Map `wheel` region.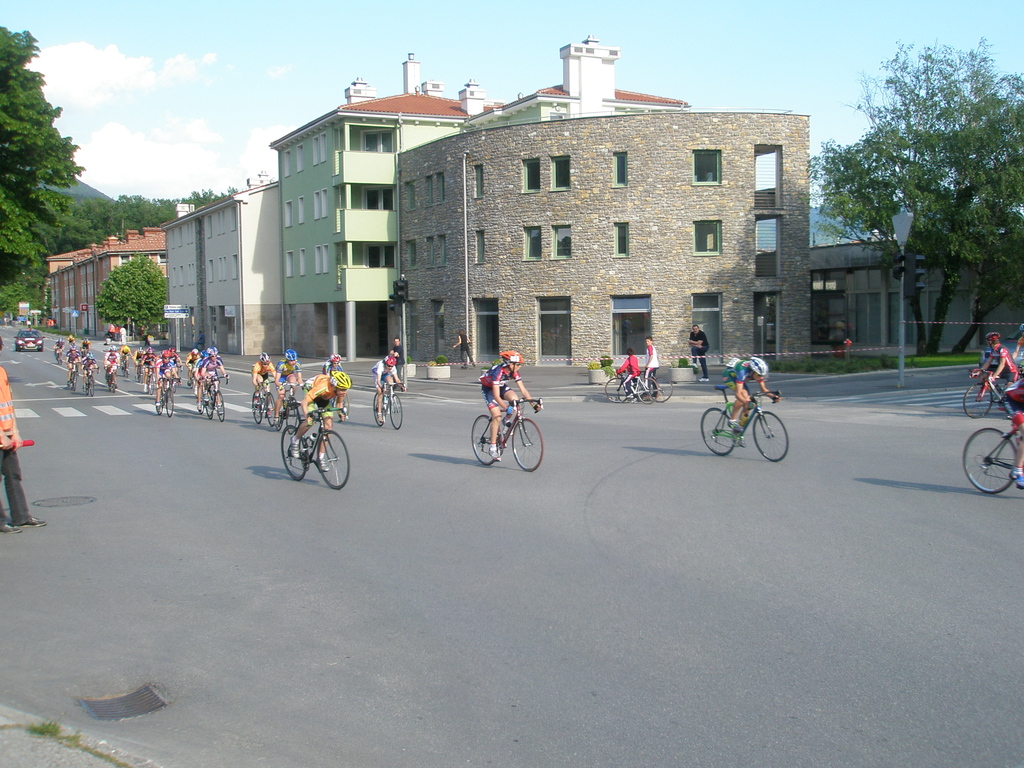
Mapped to bbox=[315, 427, 348, 488].
